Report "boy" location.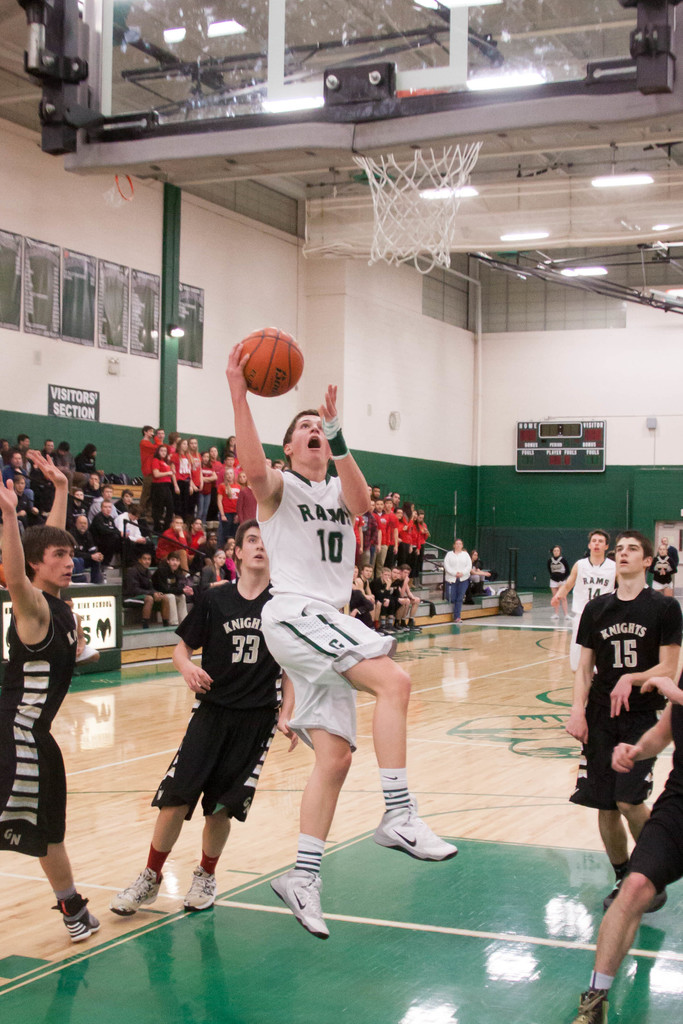
Report: (left=106, top=518, right=301, bottom=911).
